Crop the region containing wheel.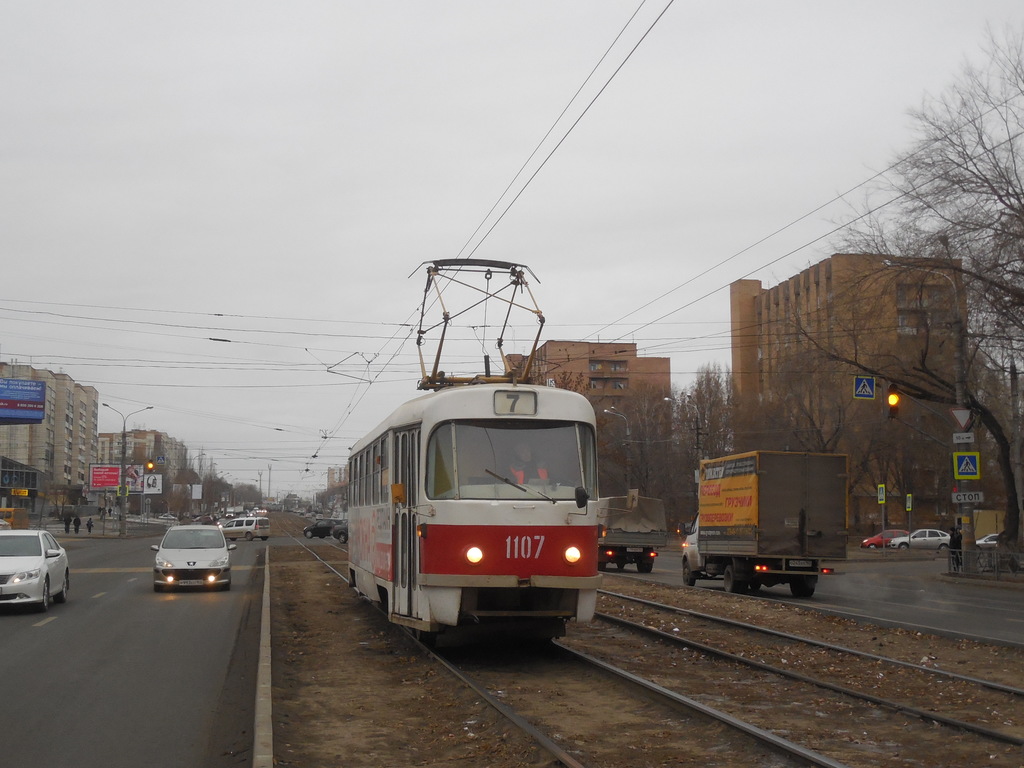
Crop region: select_region(55, 580, 70, 600).
